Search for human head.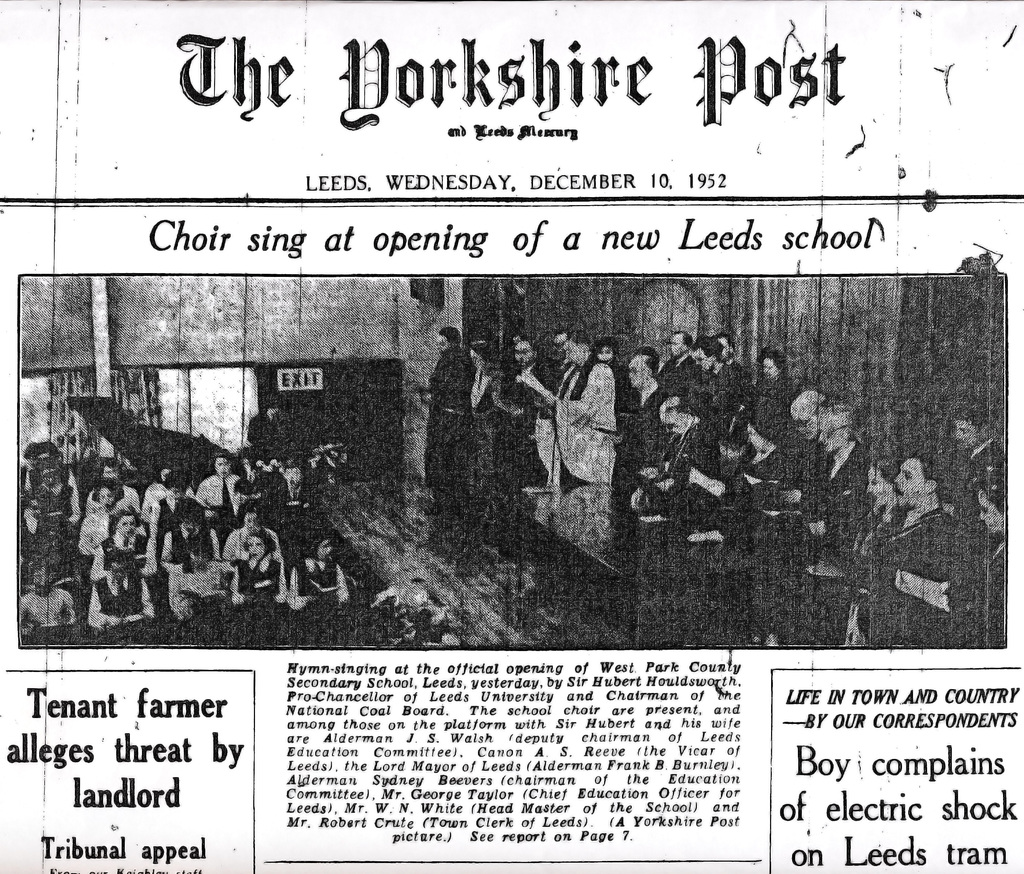
Found at 975:483:1011:537.
